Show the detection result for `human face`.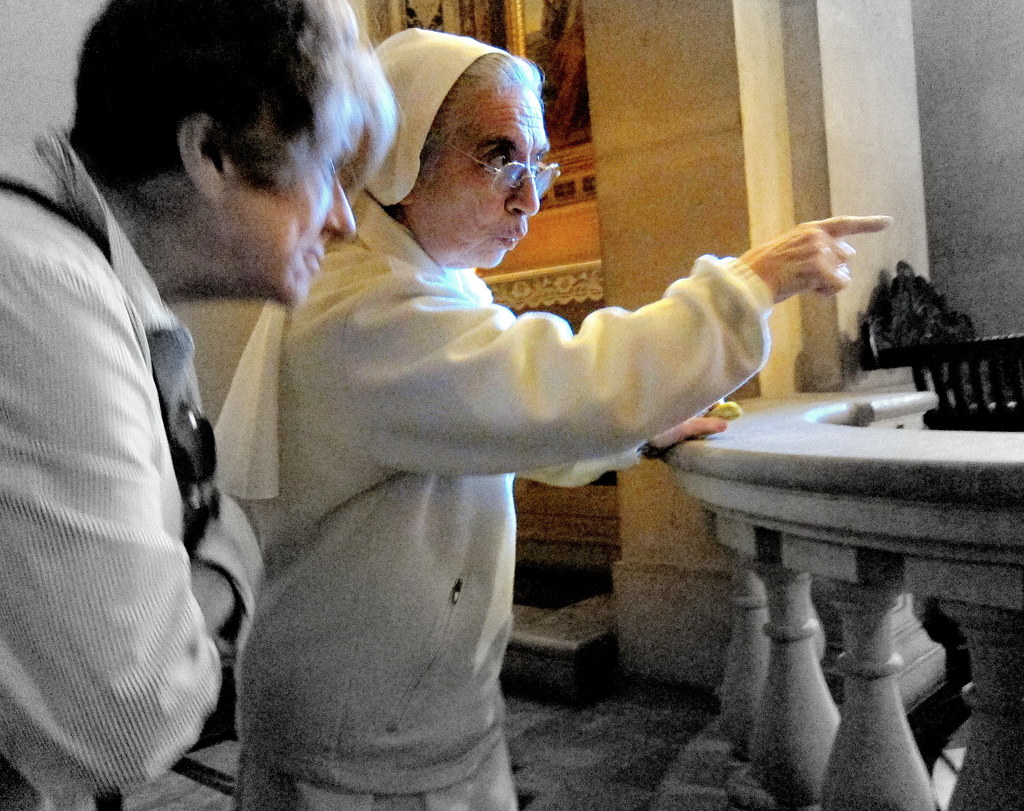
x1=217, y1=108, x2=358, y2=304.
